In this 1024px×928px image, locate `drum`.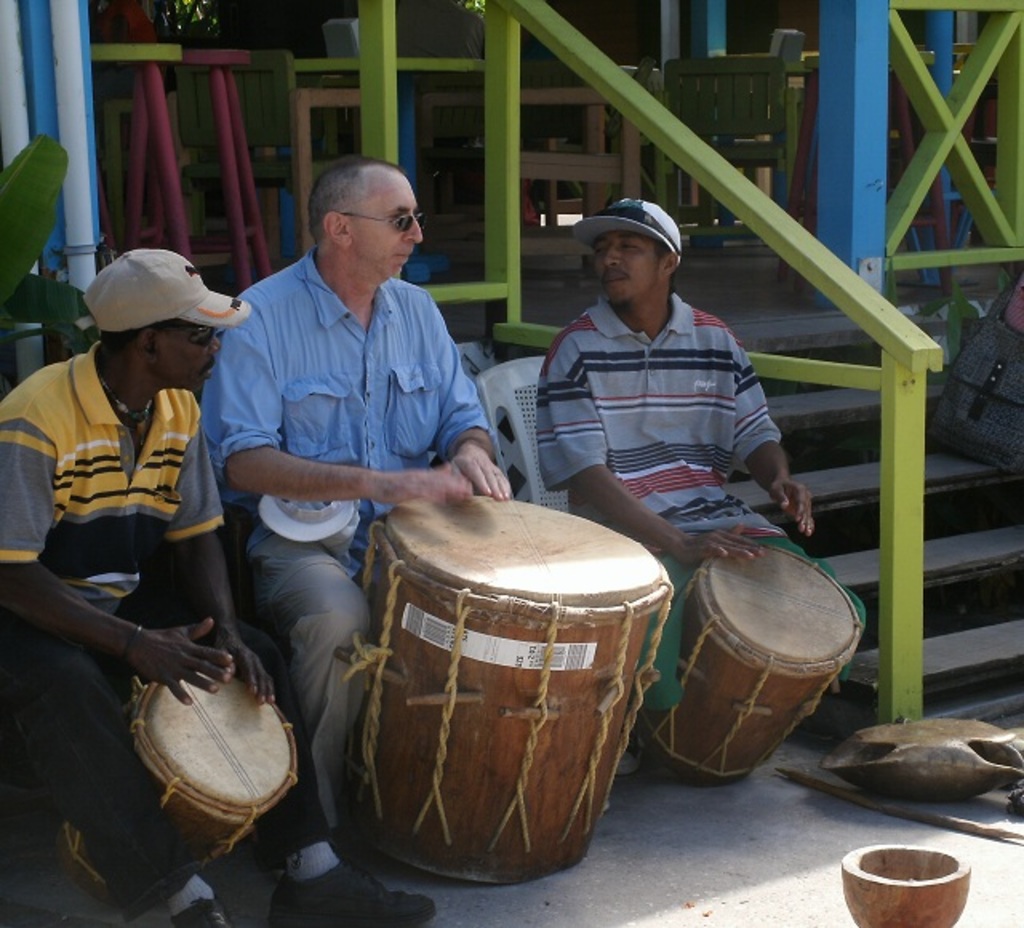
Bounding box: region(320, 514, 658, 829).
